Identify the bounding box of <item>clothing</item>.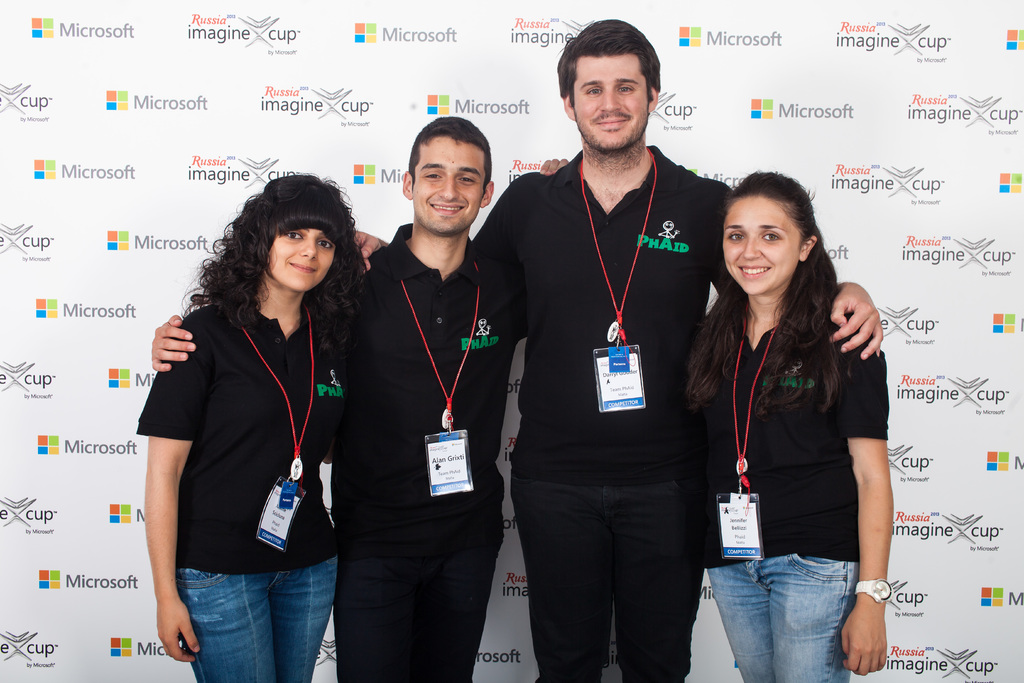
(left=352, top=214, right=532, bottom=682).
